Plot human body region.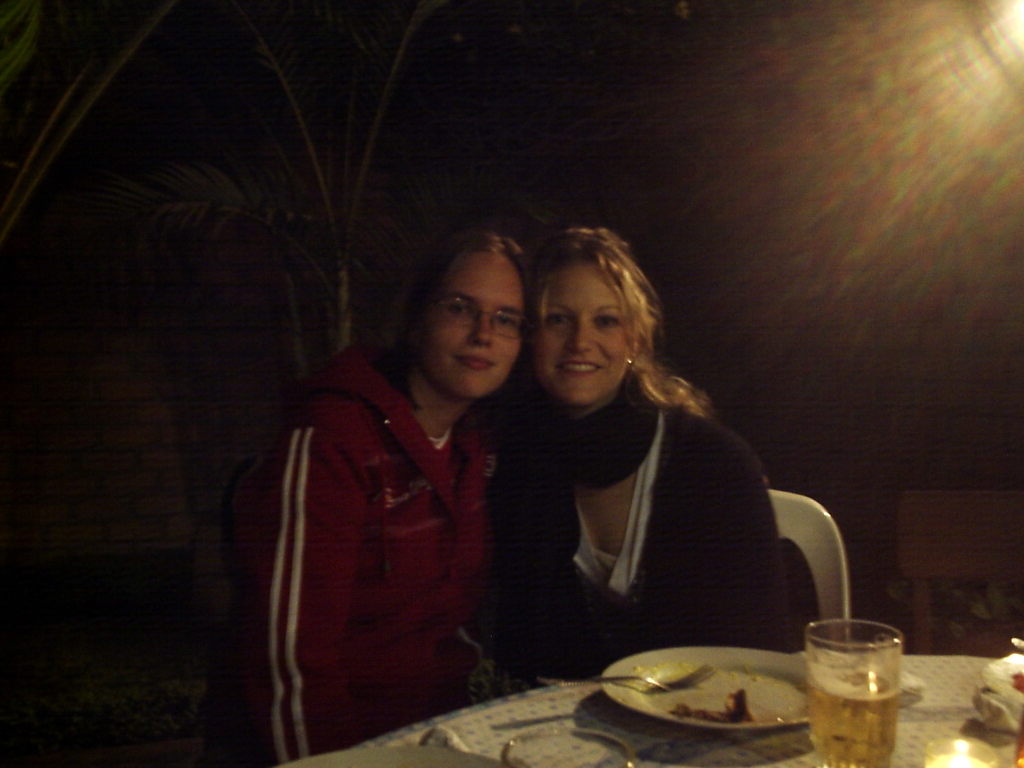
Plotted at [470,234,829,700].
